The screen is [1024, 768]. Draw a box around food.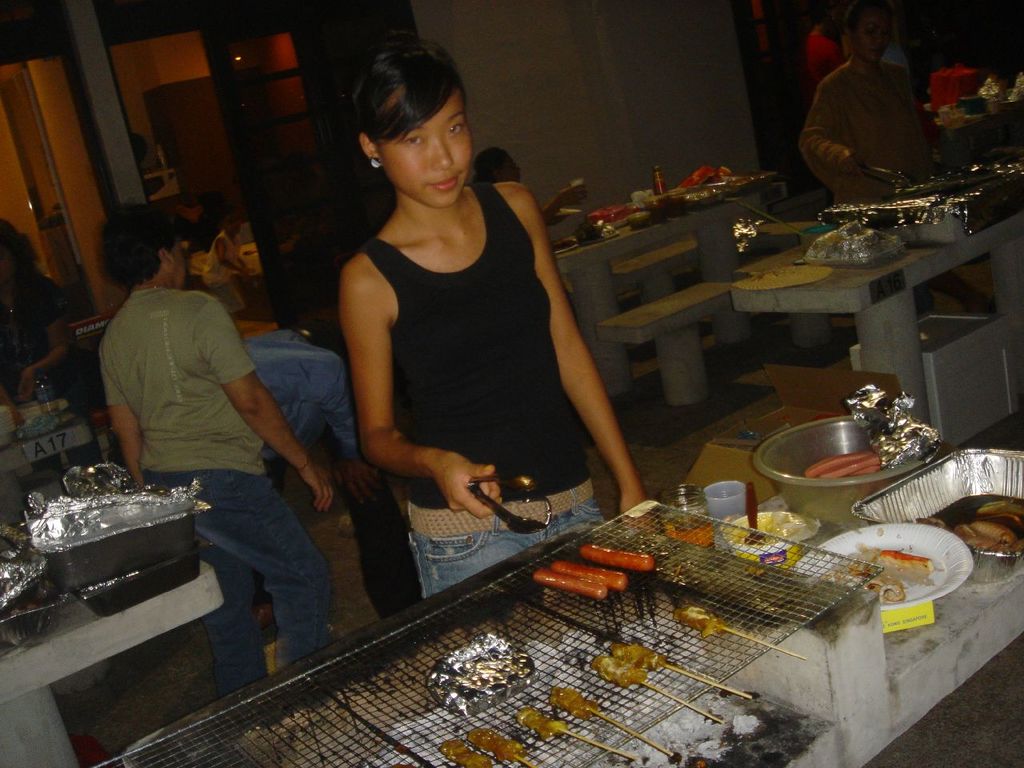
box=[554, 556, 630, 592].
